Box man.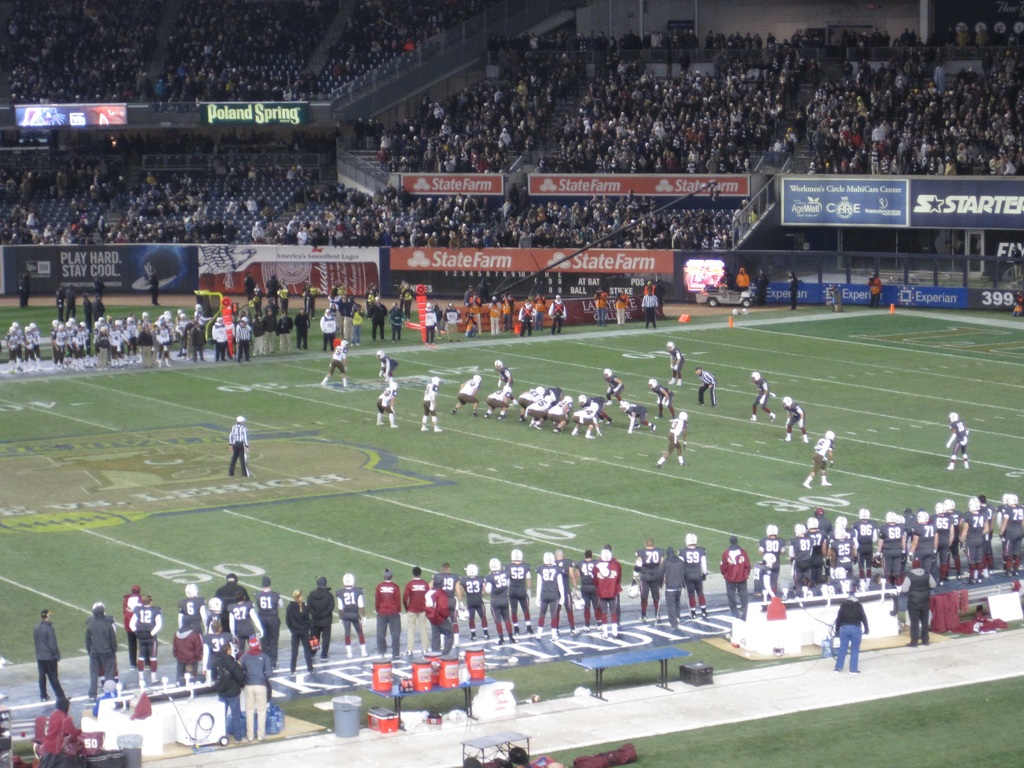
(x1=257, y1=582, x2=279, y2=662).
